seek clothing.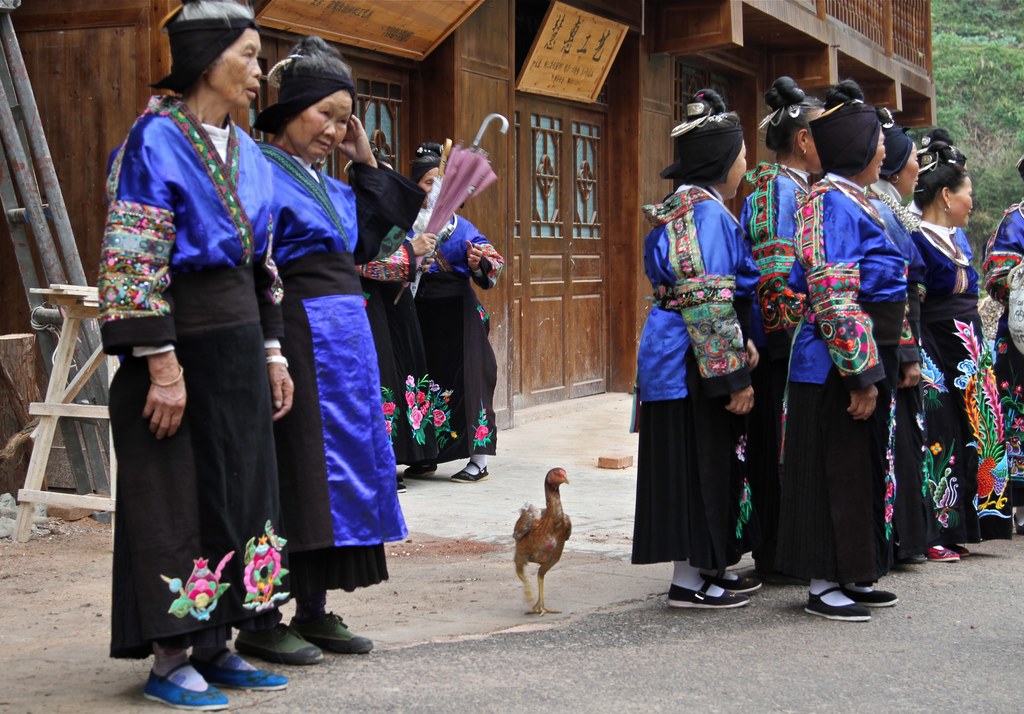
884/177/929/566.
